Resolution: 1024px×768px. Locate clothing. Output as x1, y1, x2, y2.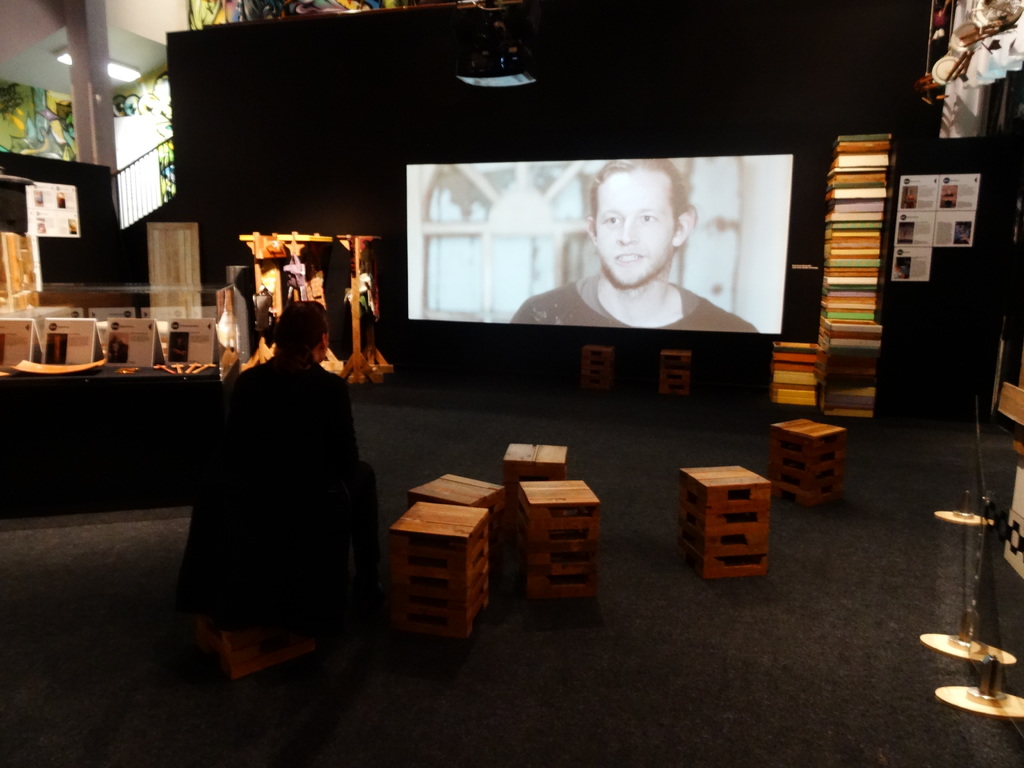
511, 270, 760, 333.
